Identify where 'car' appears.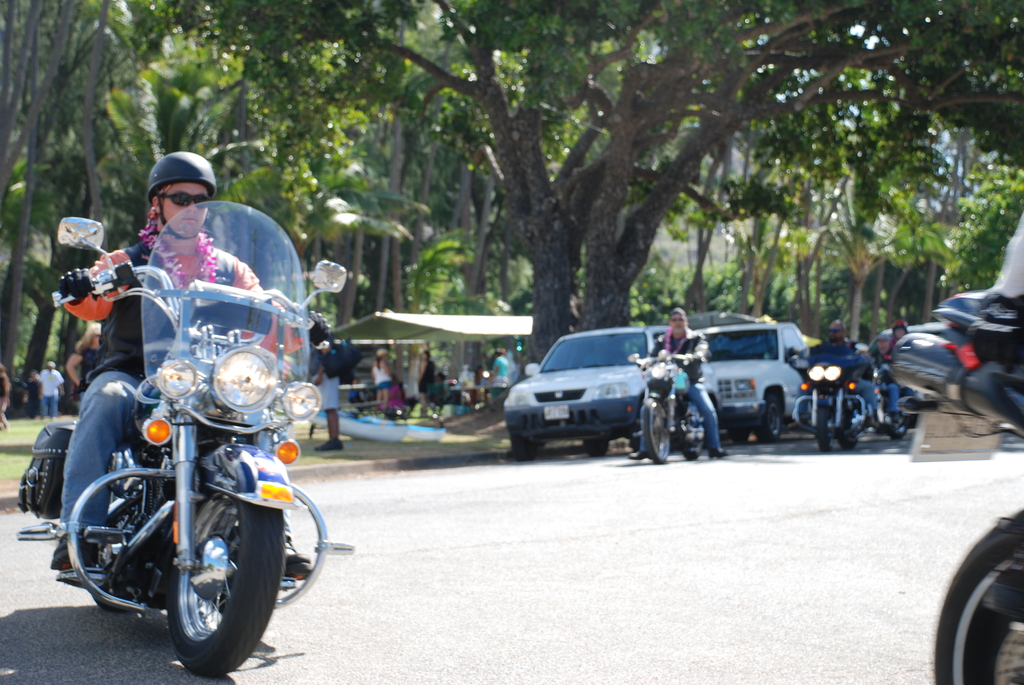
Appears at x1=698 y1=315 x2=805 y2=439.
